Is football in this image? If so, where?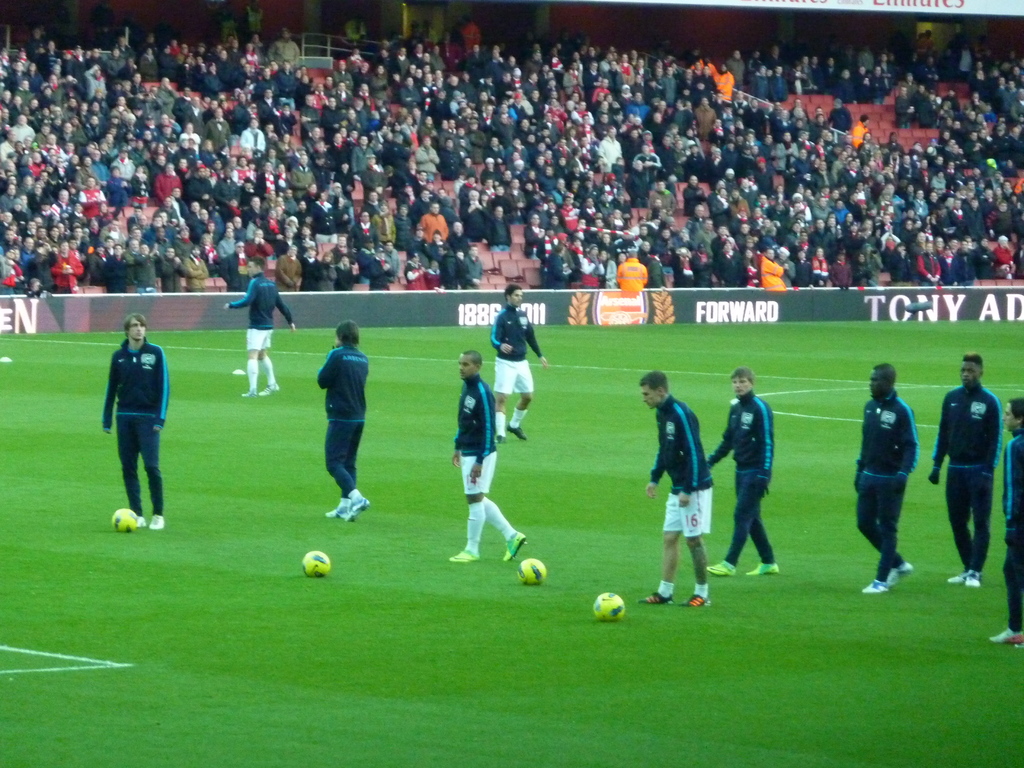
Yes, at detection(595, 591, 621, 624).
